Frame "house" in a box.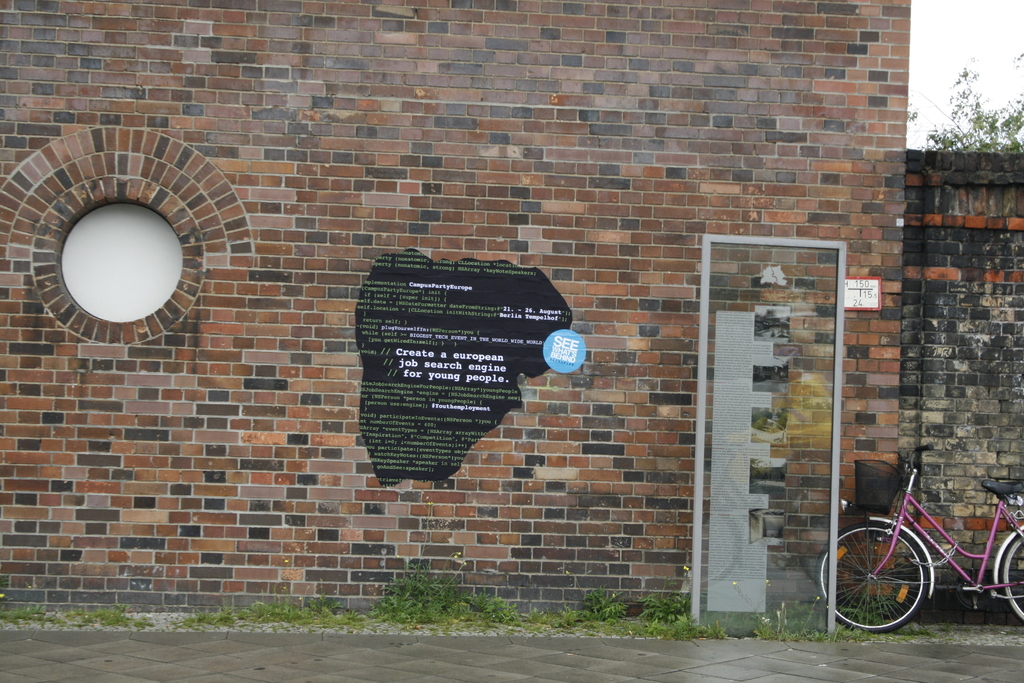
x1=896 y1=139 x2=1023 y2=608.
